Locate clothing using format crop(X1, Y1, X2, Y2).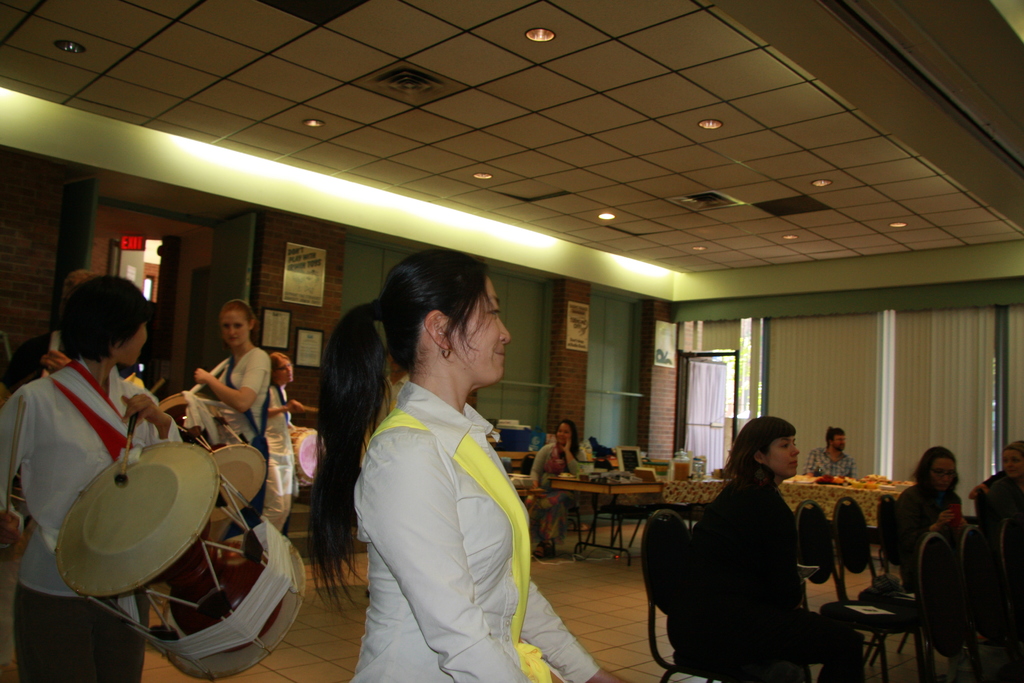
crop(804, 449, 858, 475).
